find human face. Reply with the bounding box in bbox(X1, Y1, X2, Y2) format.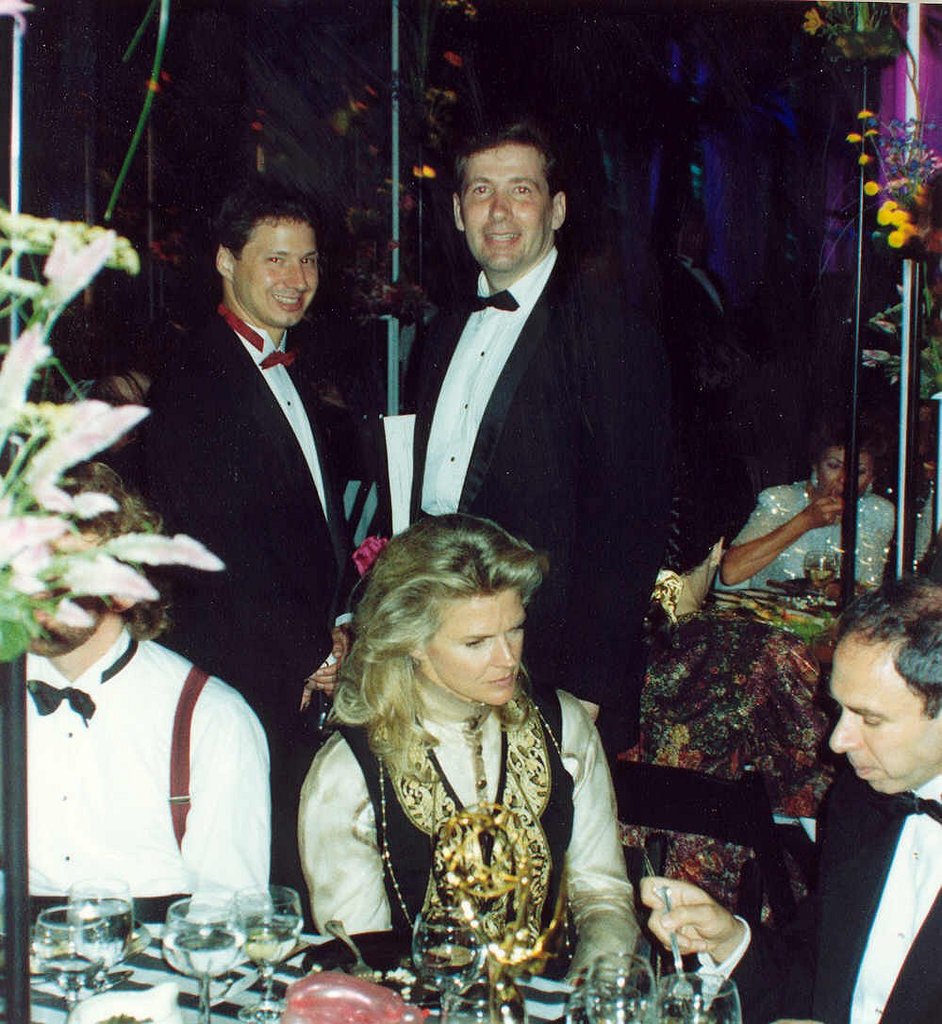
bbox(459, 158, 541, 264).
